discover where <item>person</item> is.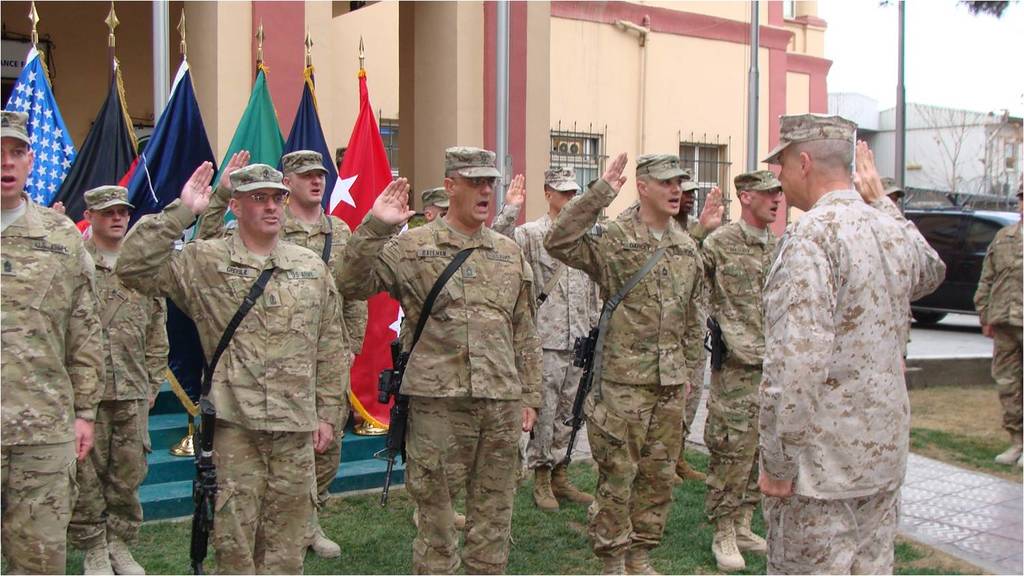
Discovered at bbox=[410, 184, 445, 222].
